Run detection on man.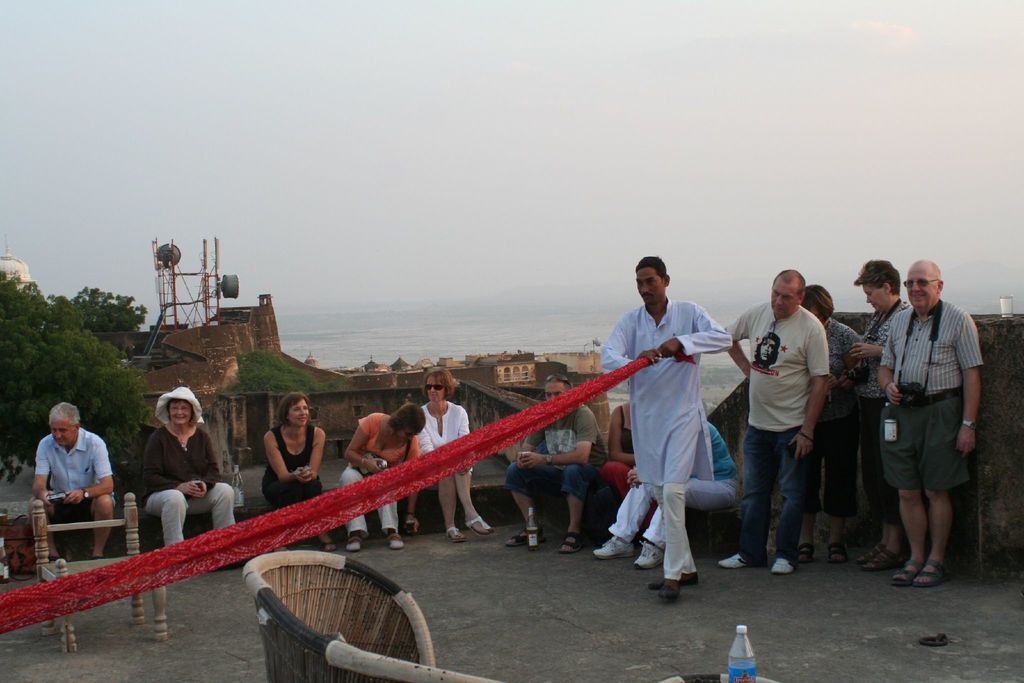
Result: [740, 273, 833, 579].
